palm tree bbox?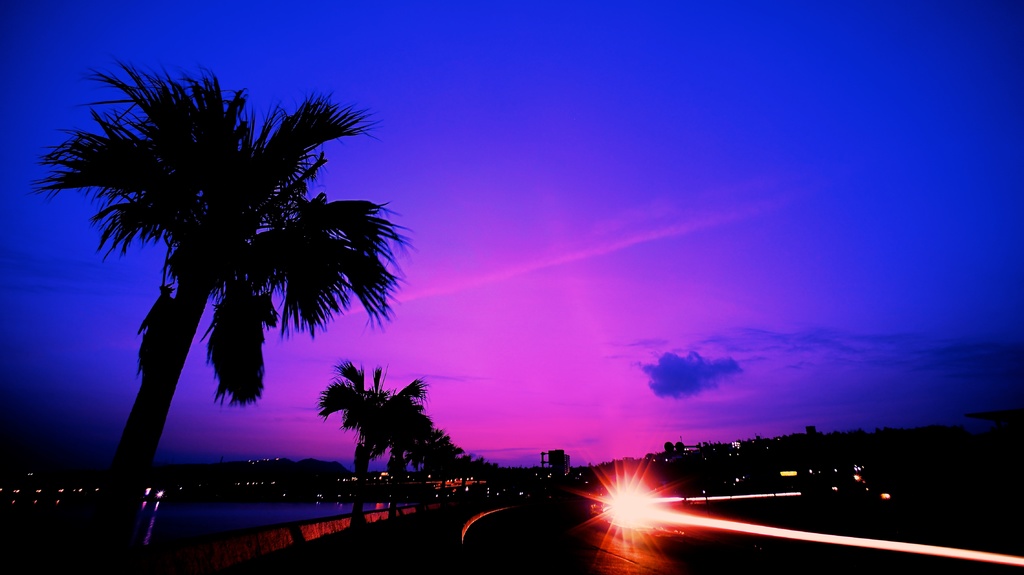
box=[410, 423, 444, 478]
